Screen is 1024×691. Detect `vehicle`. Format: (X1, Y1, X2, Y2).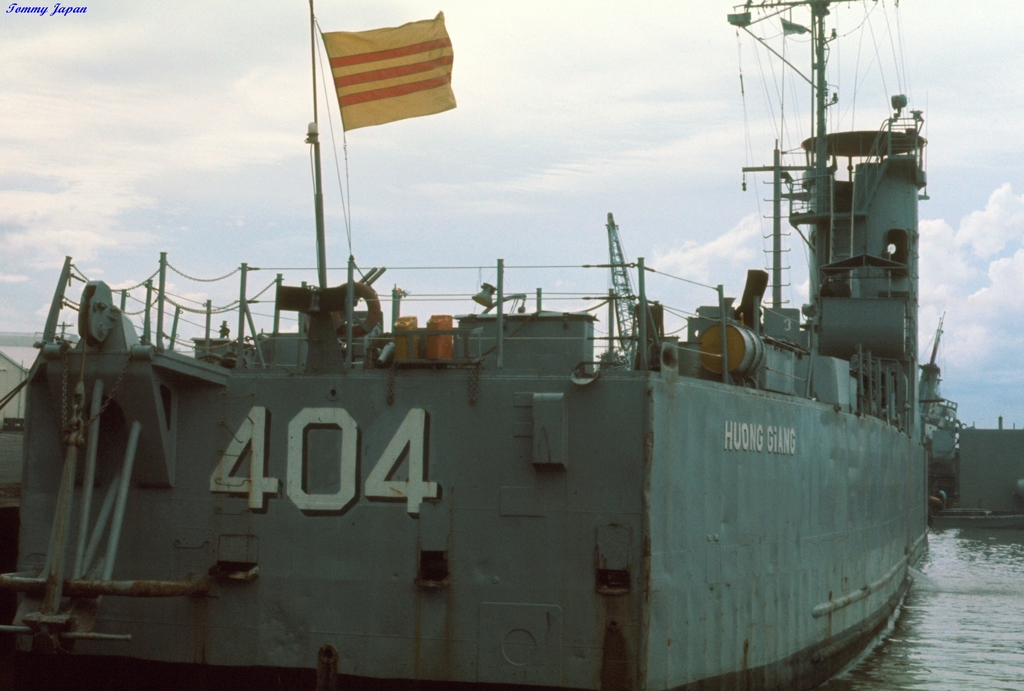
(0, 0, 935, 690).
